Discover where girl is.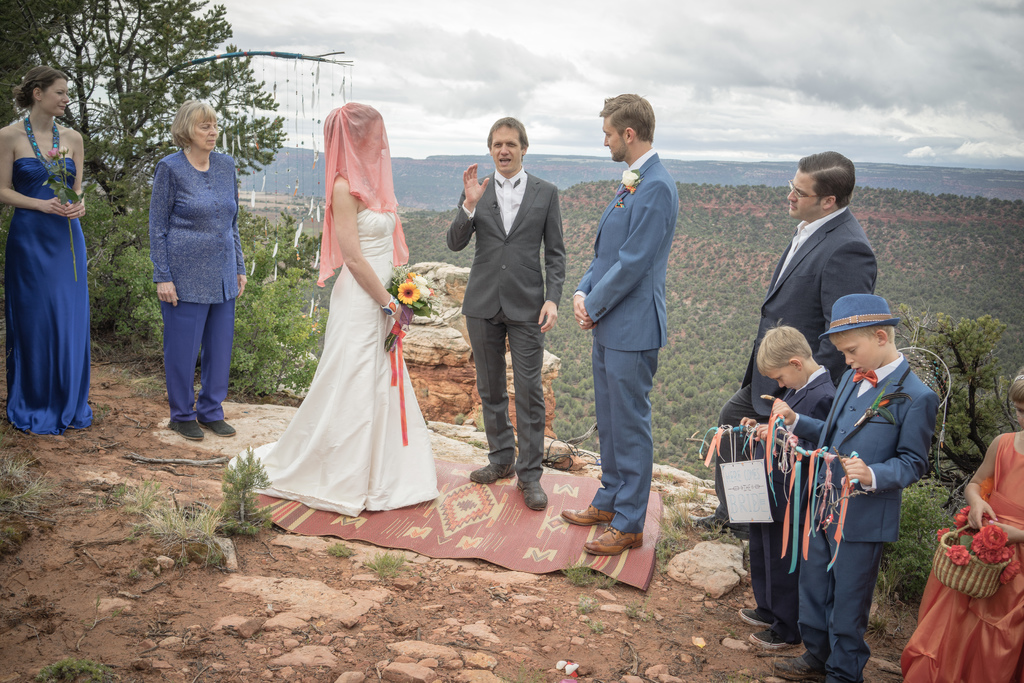
Discovered at bbox=[886, 368, 1023, 680].
